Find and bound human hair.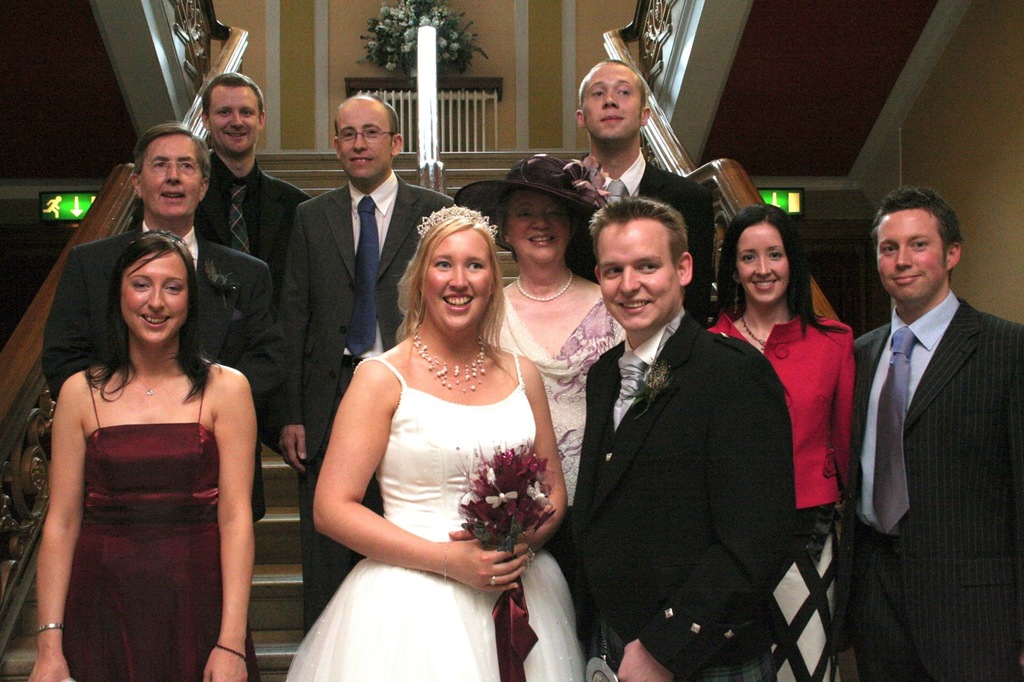
Bound: box(575, 58, 646, 120).
